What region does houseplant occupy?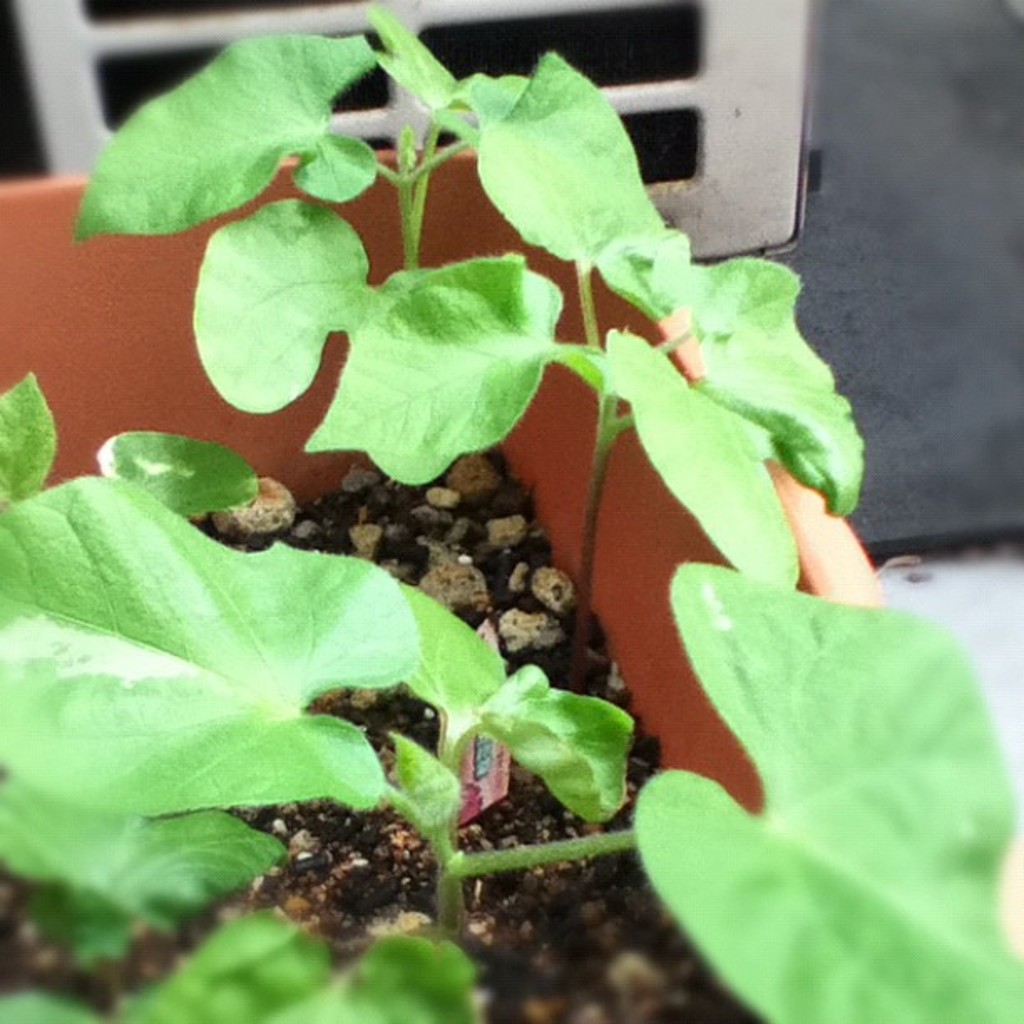
{"x1": 0, "y1": 0, "x2": 1019, "y2": 1022}.
